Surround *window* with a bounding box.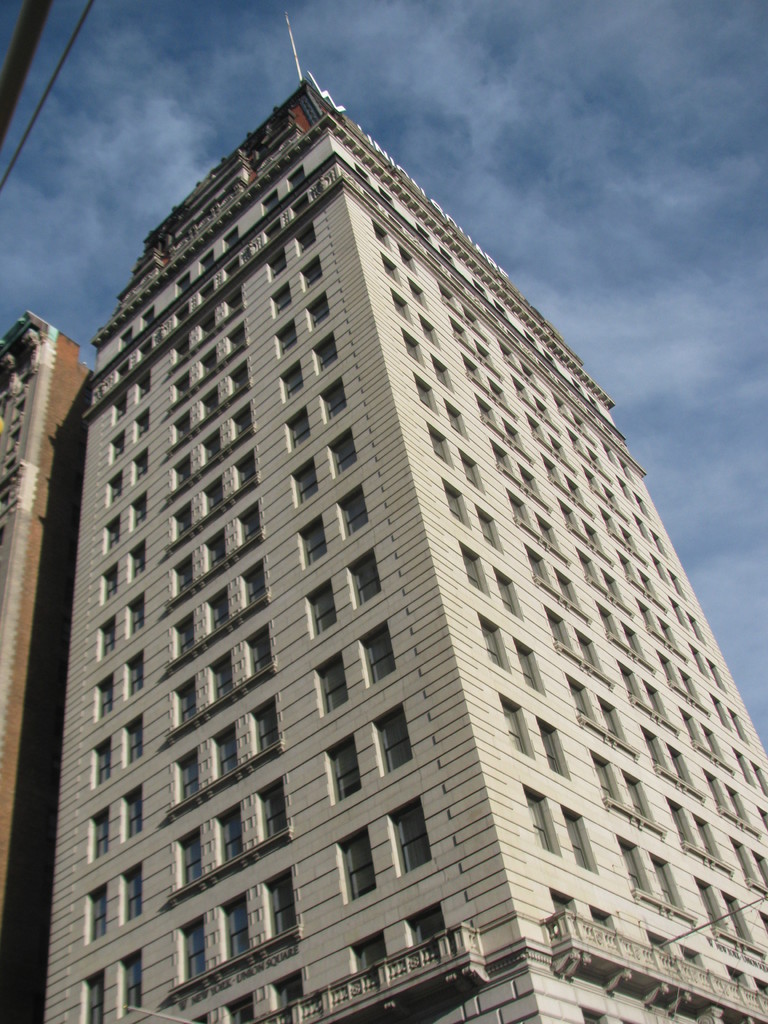
(x1=728, y1=785, x2=751, y2=829).
